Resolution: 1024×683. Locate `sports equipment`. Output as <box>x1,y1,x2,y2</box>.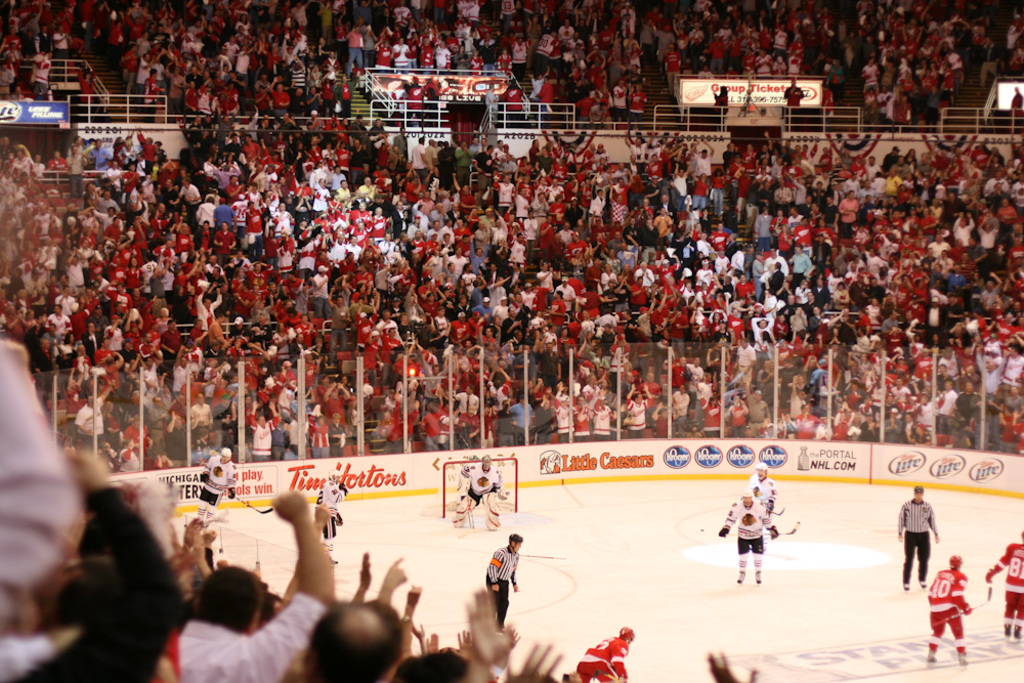
<box>480,492,503,532</box>.
